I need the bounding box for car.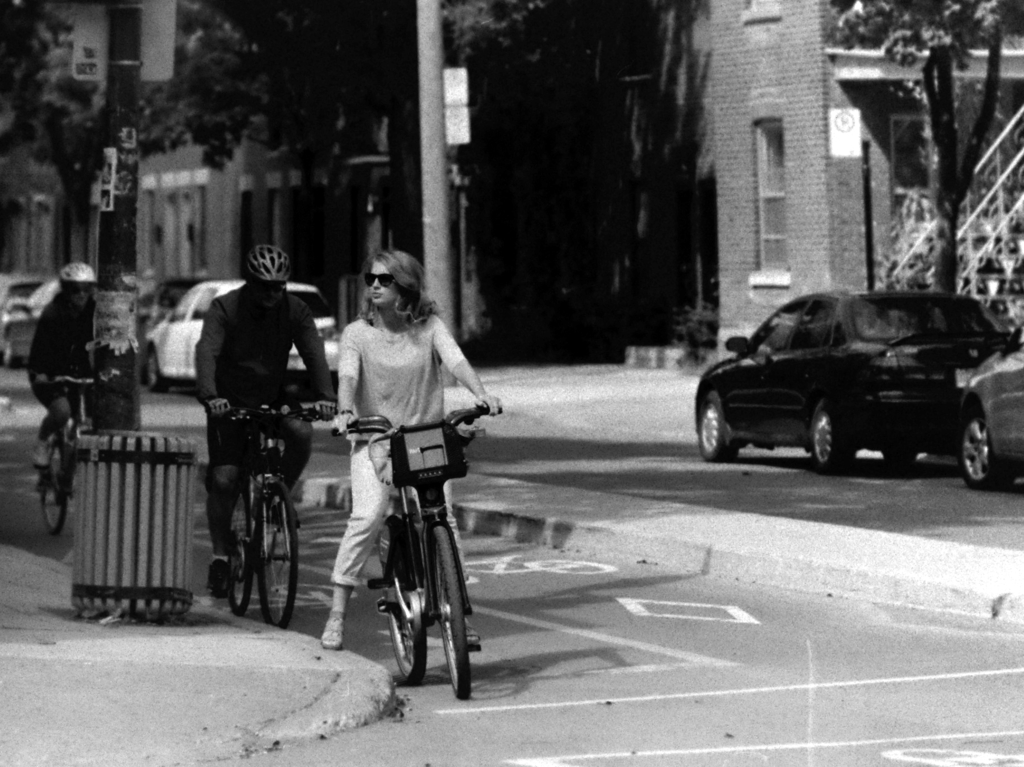
Here it is: x1=956 y1=326 x2=1023 y2=492.
